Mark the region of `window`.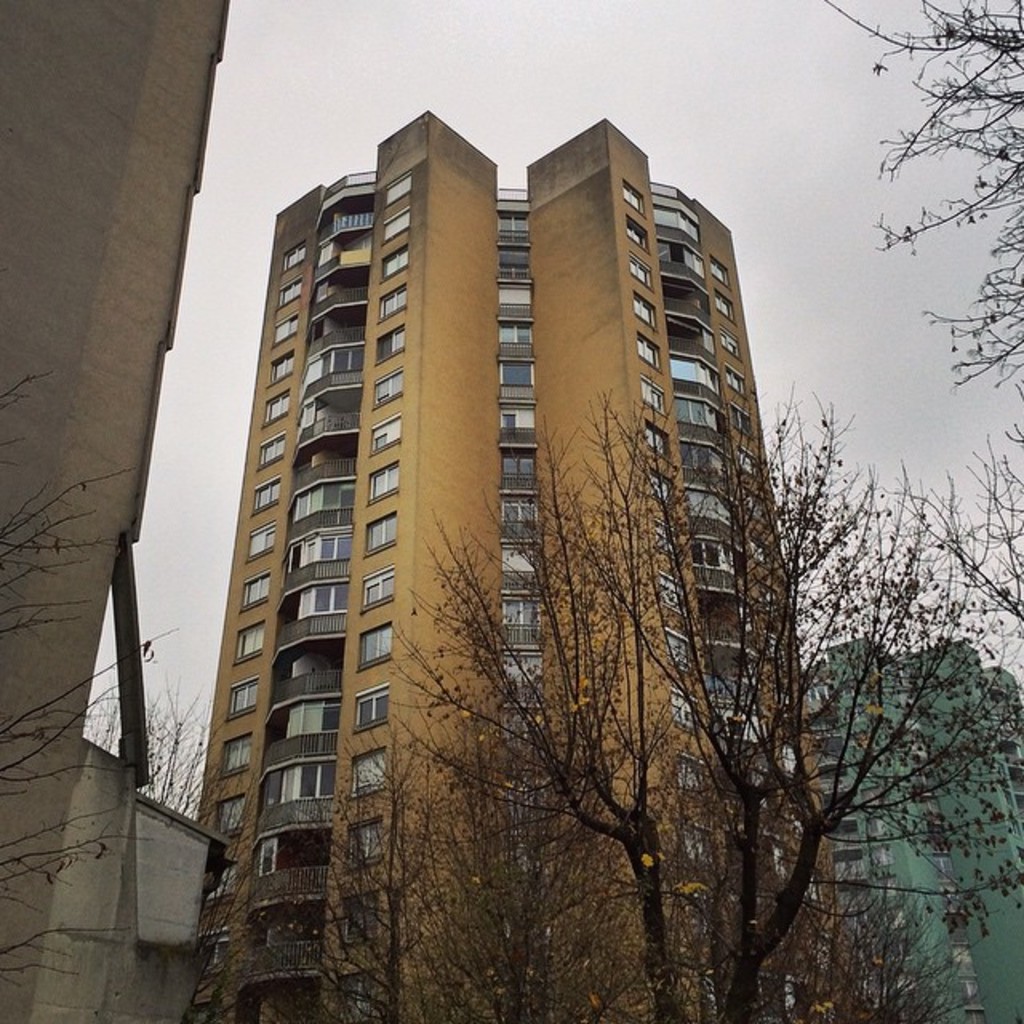
Region: 304:342:366:384.
